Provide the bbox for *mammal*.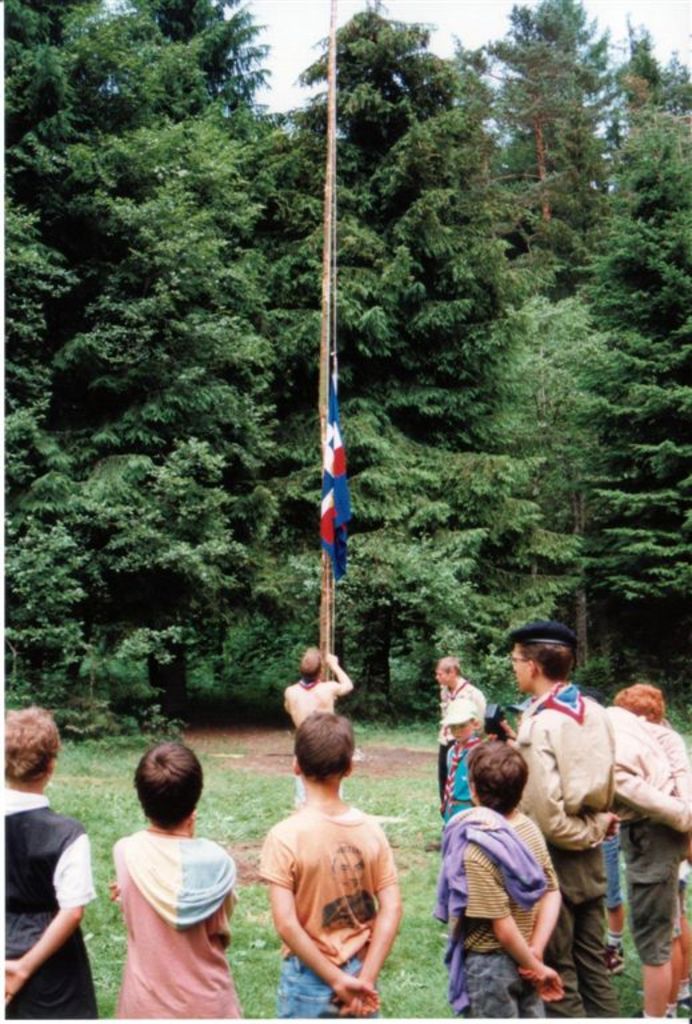
<box>447,772,569,1021</box>.
